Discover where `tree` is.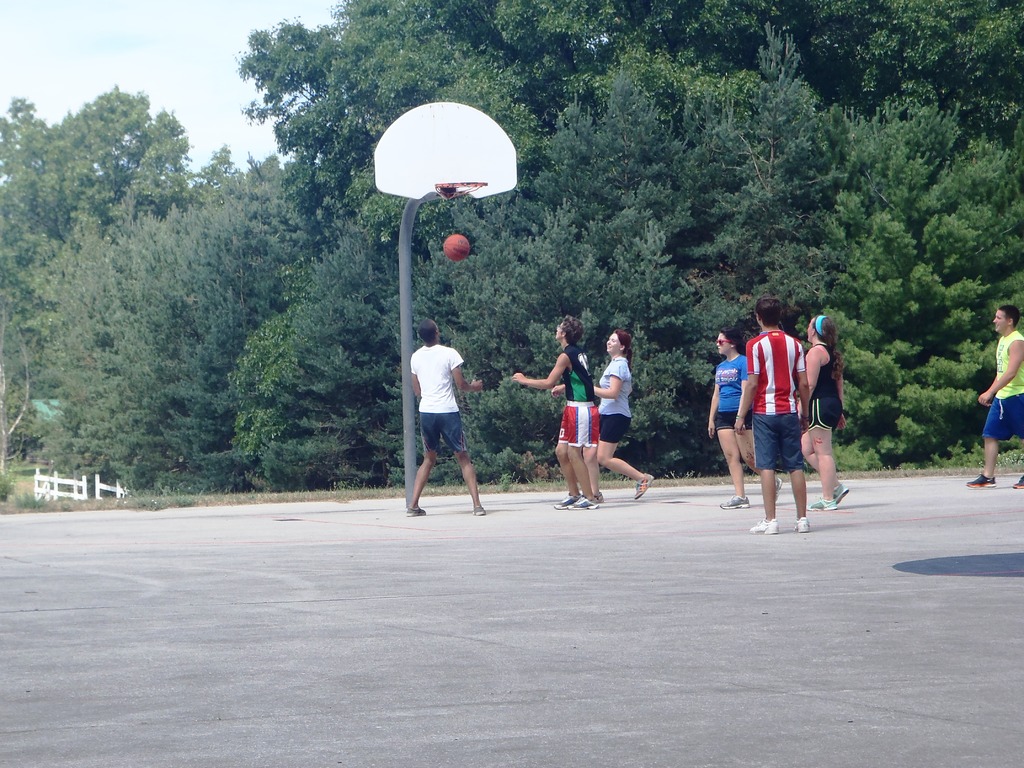
Discovered at [231,0,502,184].
